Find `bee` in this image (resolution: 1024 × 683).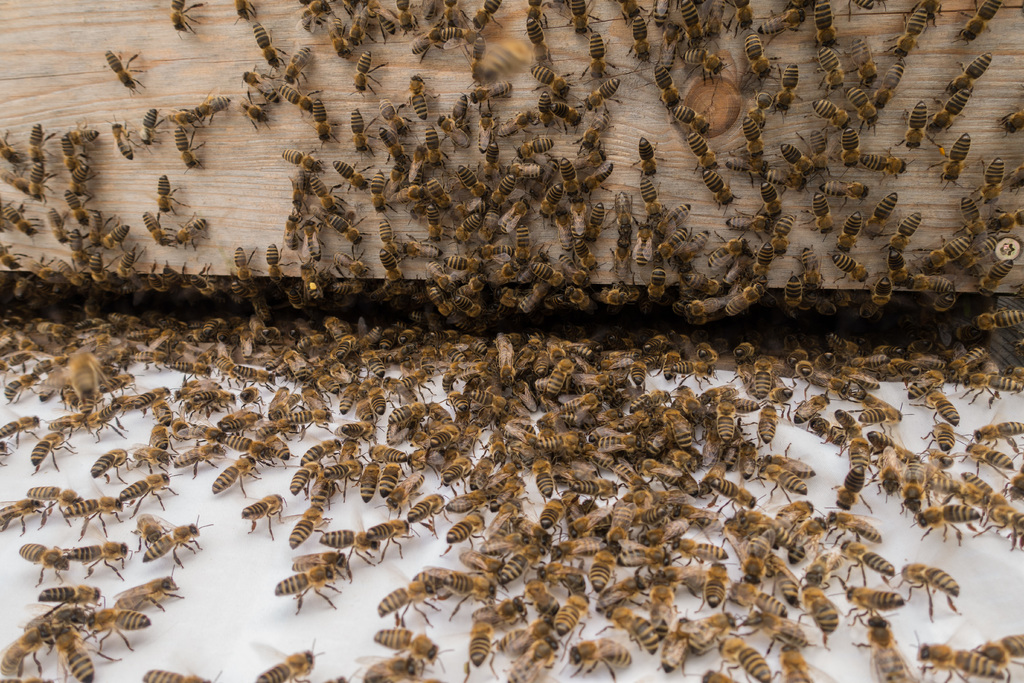
select_region(616, 223, 634, 247).
